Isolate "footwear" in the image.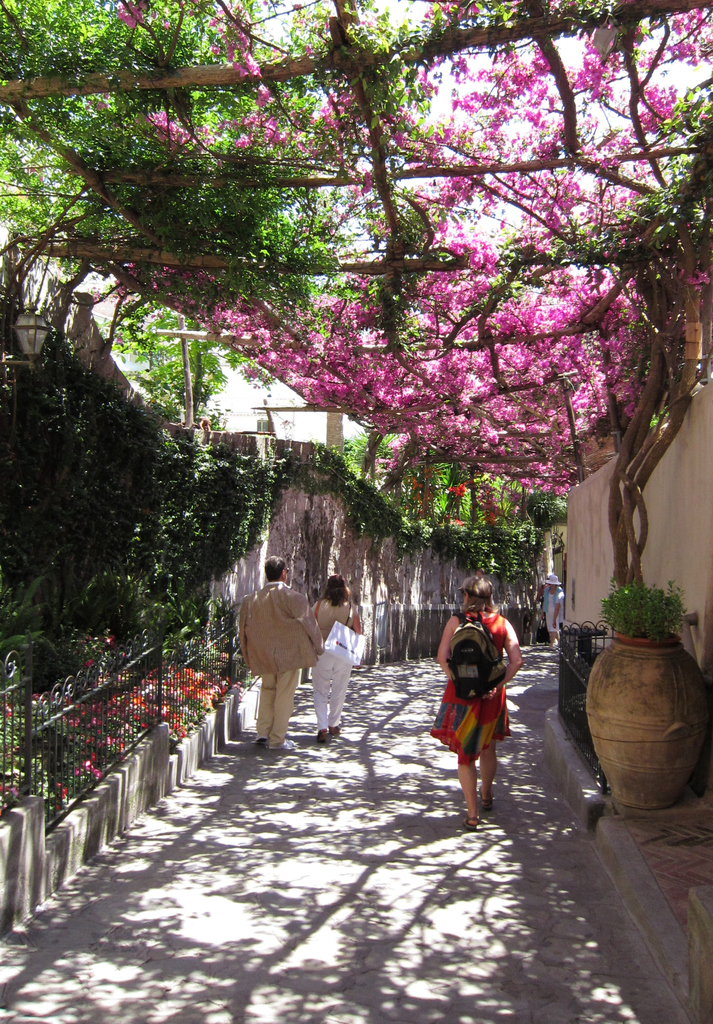
Isolated region: (left=315, top=730, right=328, bottom=746).
